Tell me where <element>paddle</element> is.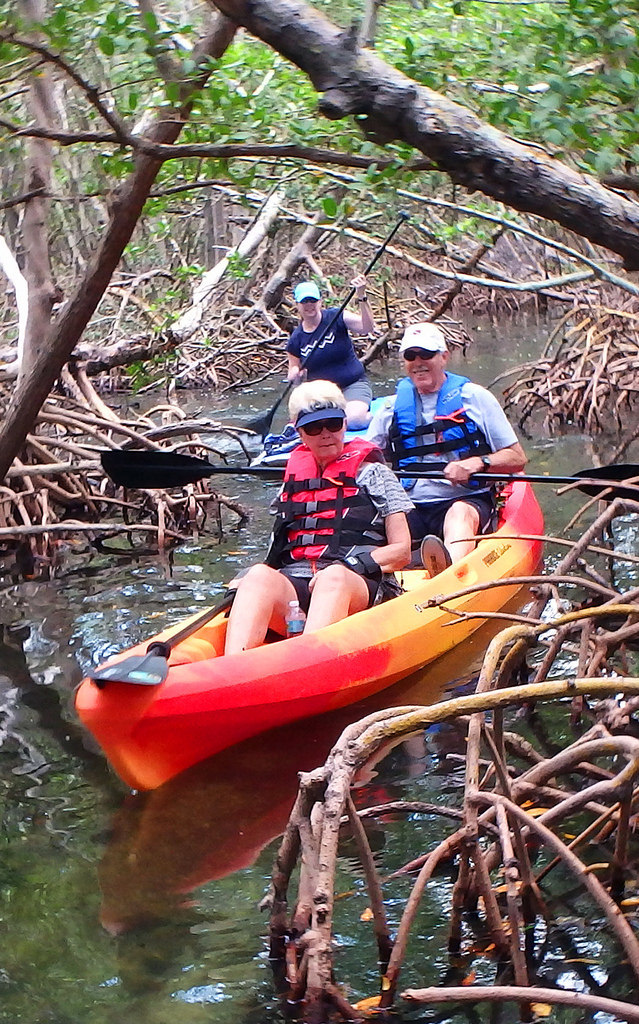
<element>paddle</element> is at {"x1": 258, "y1": 464, "x2": 638, "y2": 507}.
